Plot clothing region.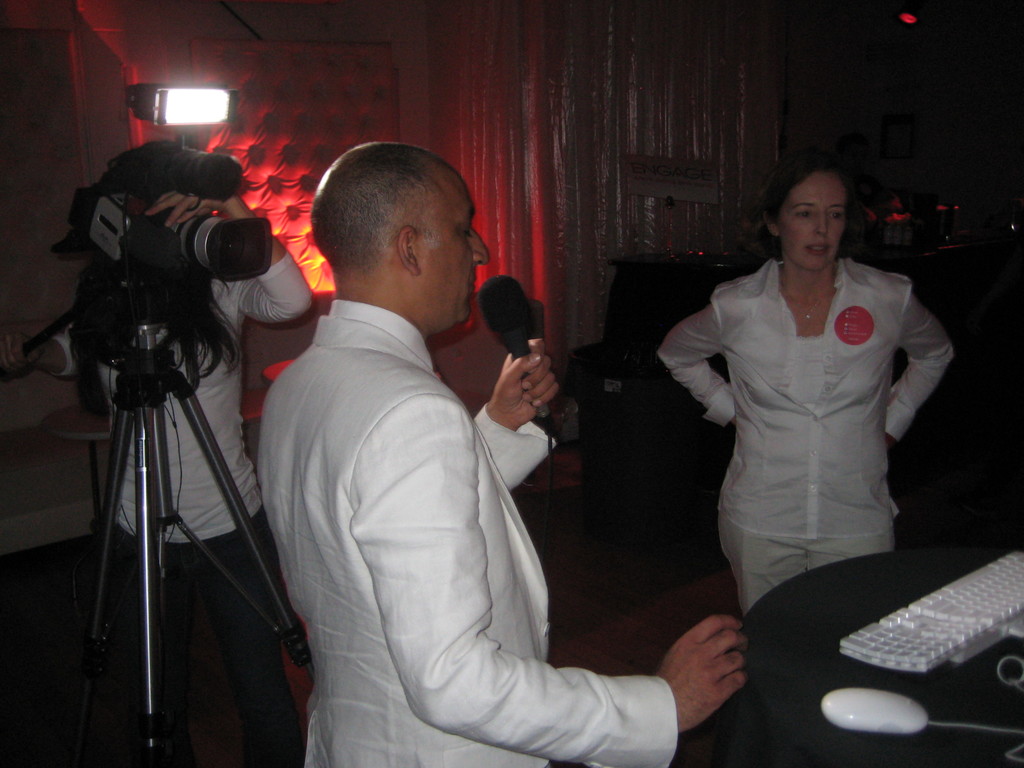
Plotted at (675, 239, 943, 611).
